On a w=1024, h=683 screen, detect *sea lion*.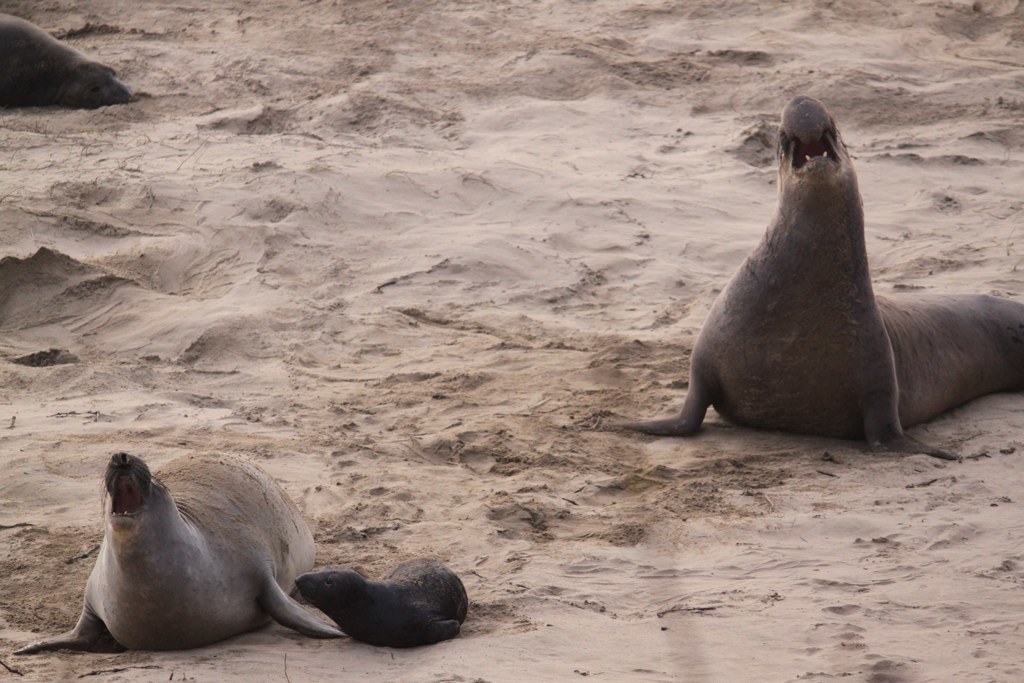
{"left": 612, "top": 95, "right": 1023, "bottom": 460}.
